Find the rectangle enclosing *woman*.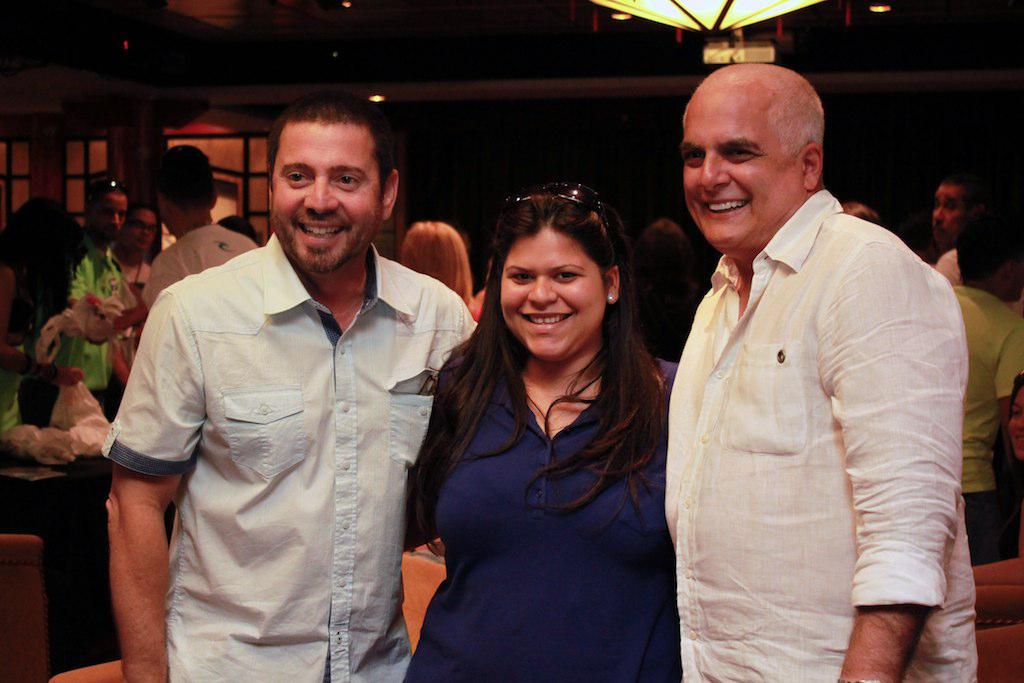
pyautogui.locateOnScreen(638, 210, 696, 371).
